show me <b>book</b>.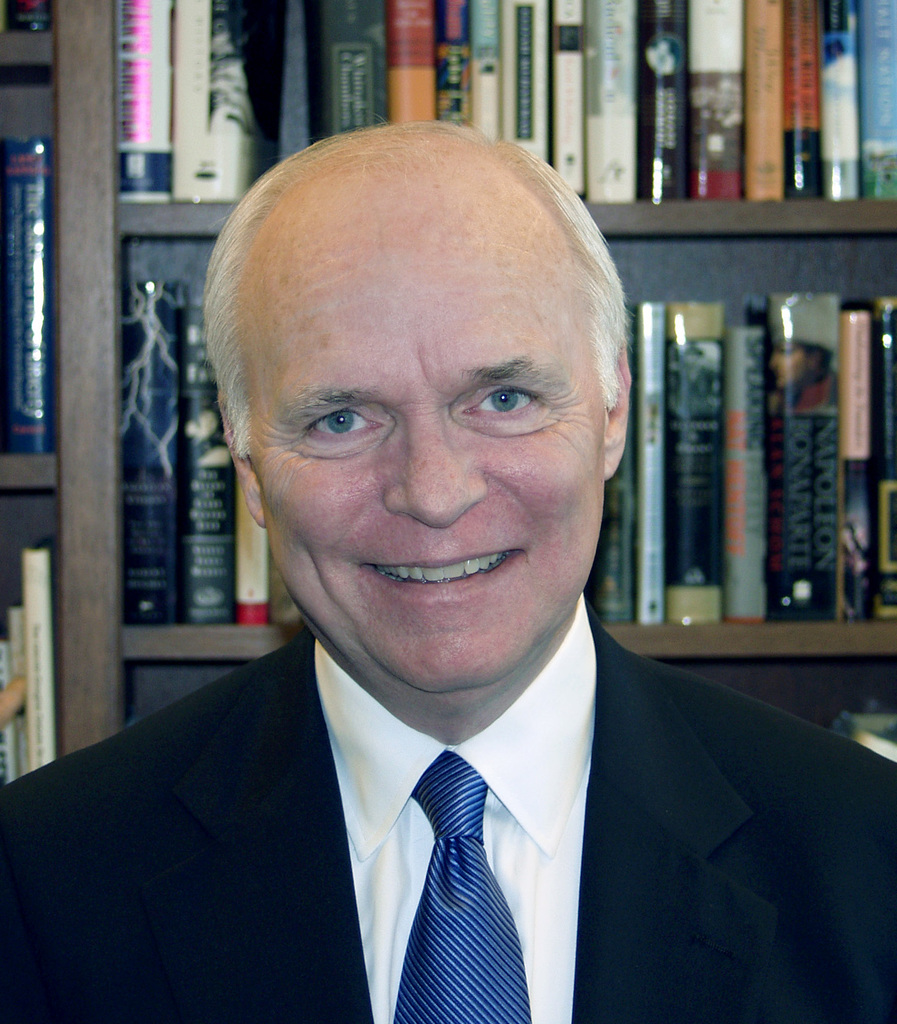
<b>book</b> is here: (left=118, top=285, right=186, bottom=619).
